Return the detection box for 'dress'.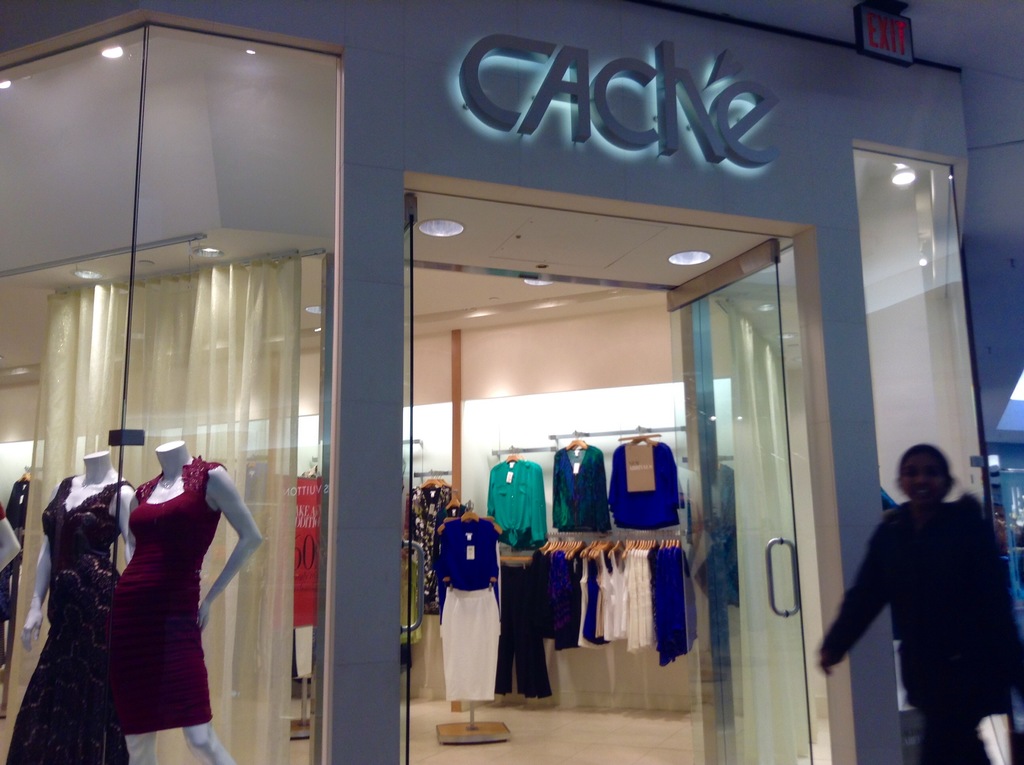
8, 476, 135, 764.
